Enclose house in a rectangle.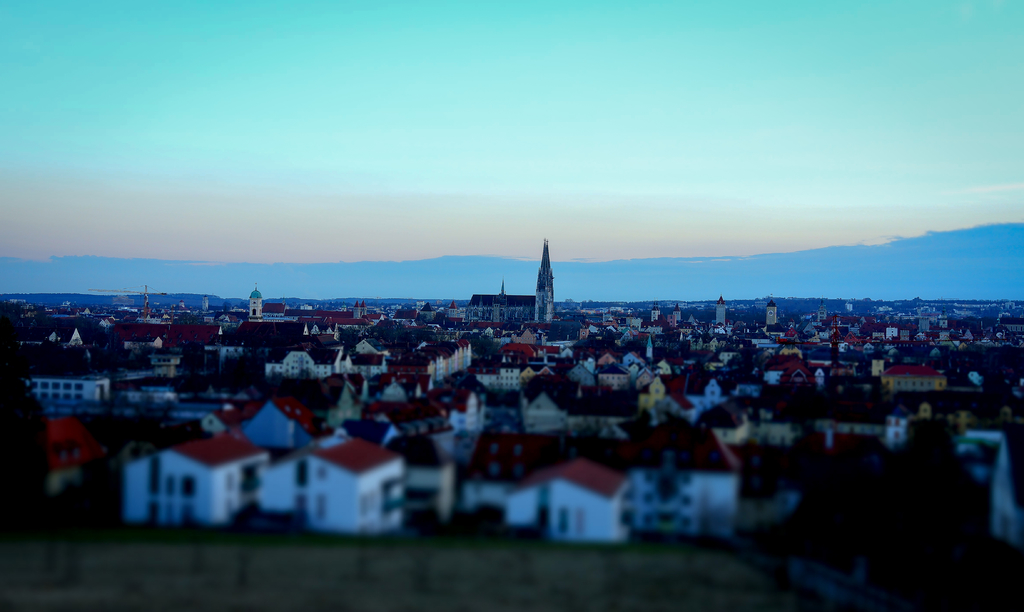
rect(863, 319, 899, 345).
